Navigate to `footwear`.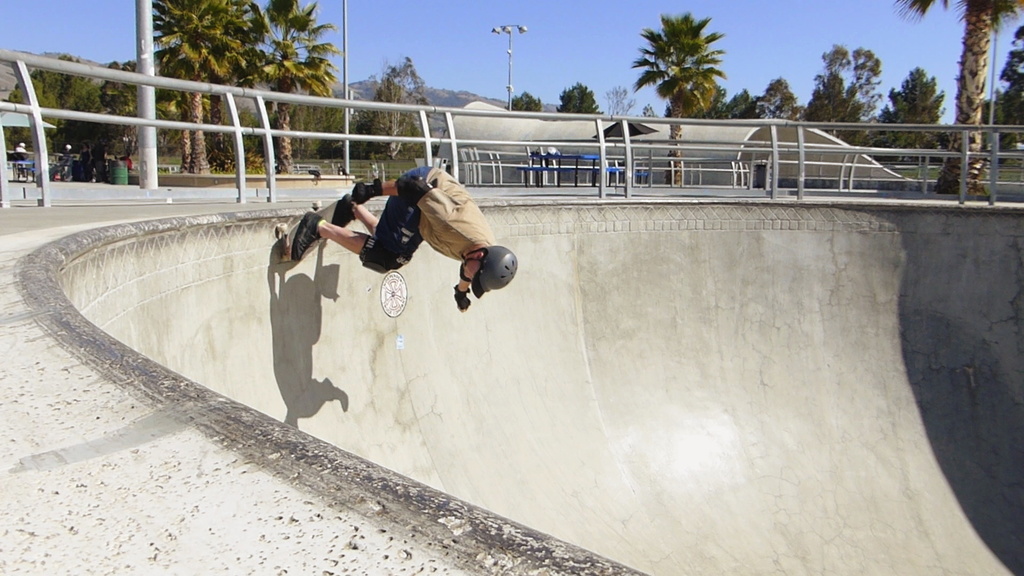
Navigation target: 334:189:351:221.
